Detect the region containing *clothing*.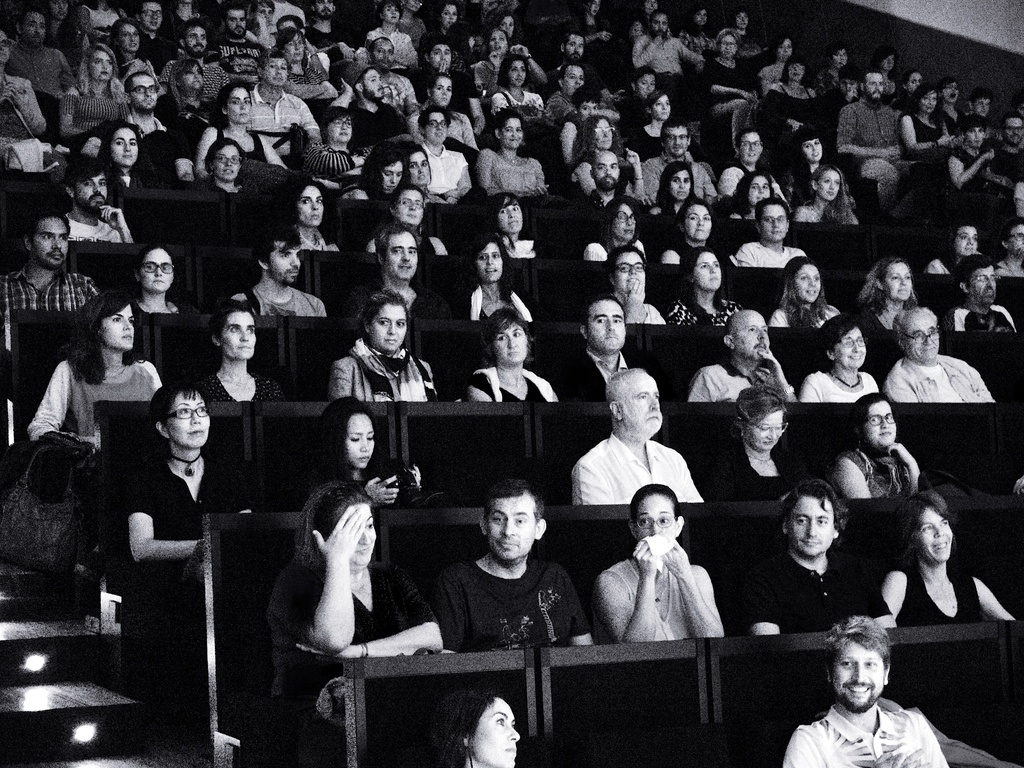
(445, 281, 529, 323).
